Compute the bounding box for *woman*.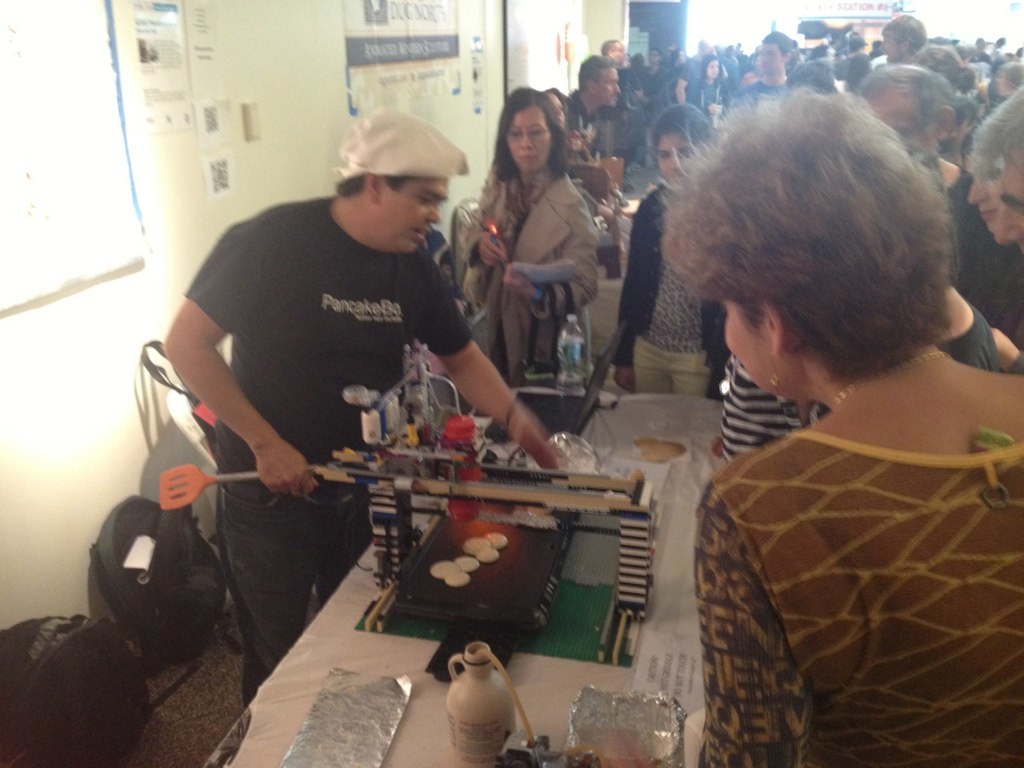
box=[960, 125, 1014, 310].
